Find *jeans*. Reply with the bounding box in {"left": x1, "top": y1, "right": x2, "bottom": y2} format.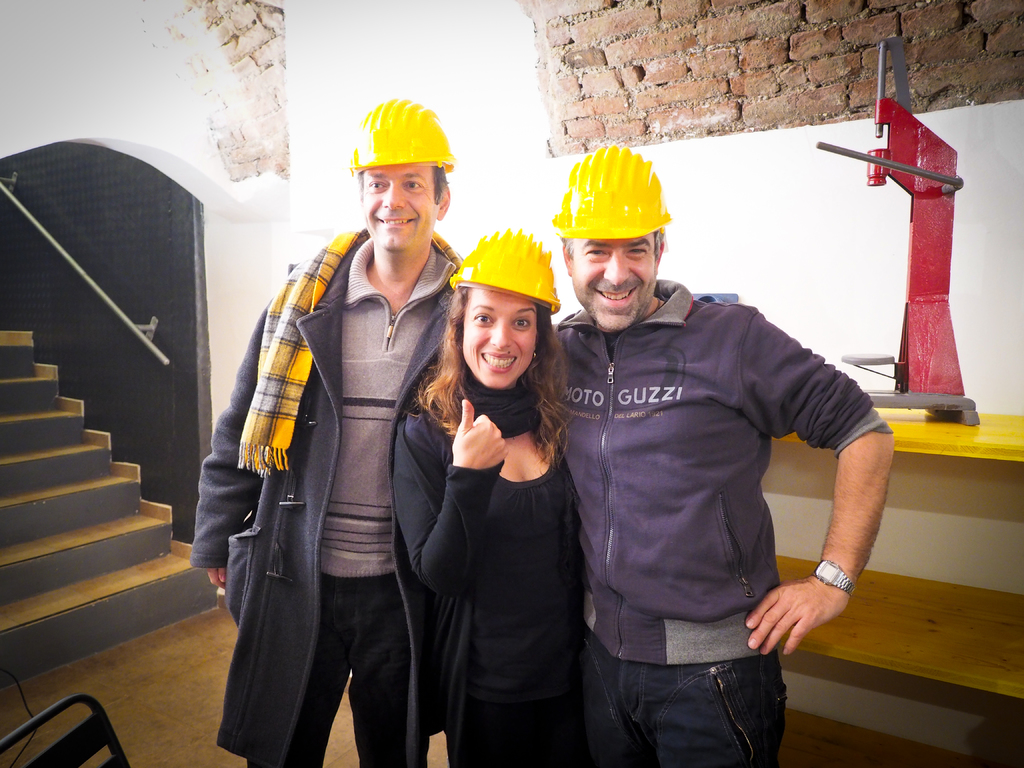
{"left": 590, "top": 660, "right": 787, "bottom": 746}.
